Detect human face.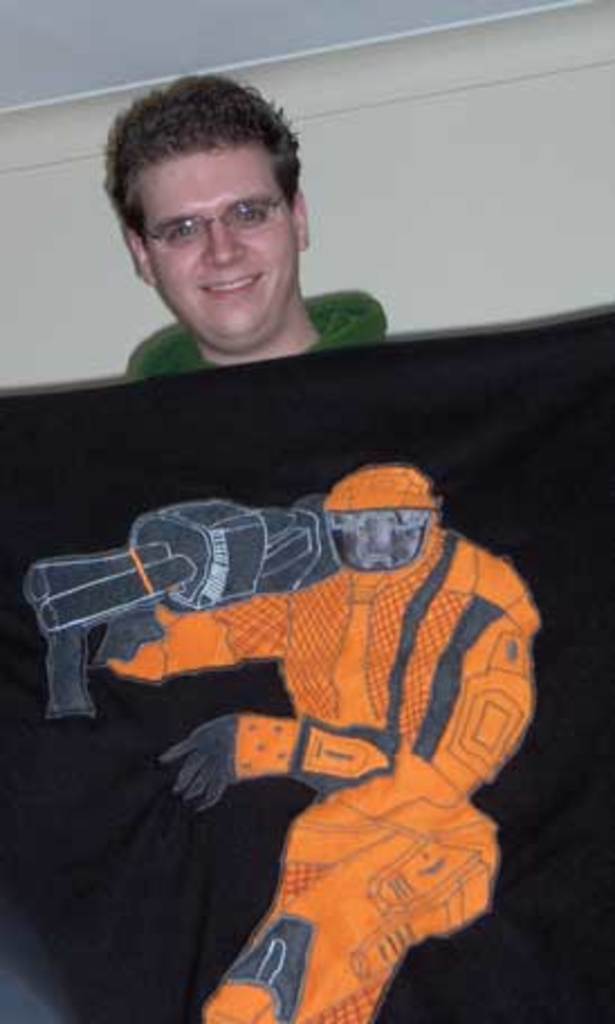
Detected at <box>144,144,296,357</box>.
